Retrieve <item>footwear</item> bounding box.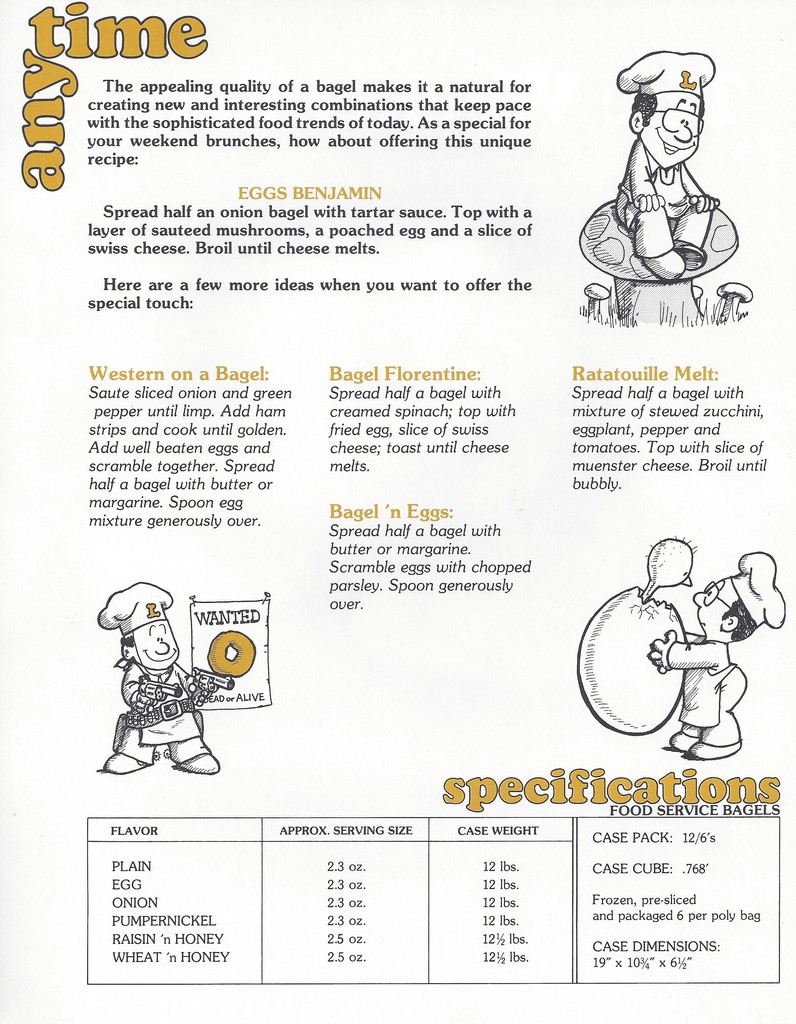
Bounding box: {"x1": 676, "y1": 247, "x2": 708, "y2": 268}.
